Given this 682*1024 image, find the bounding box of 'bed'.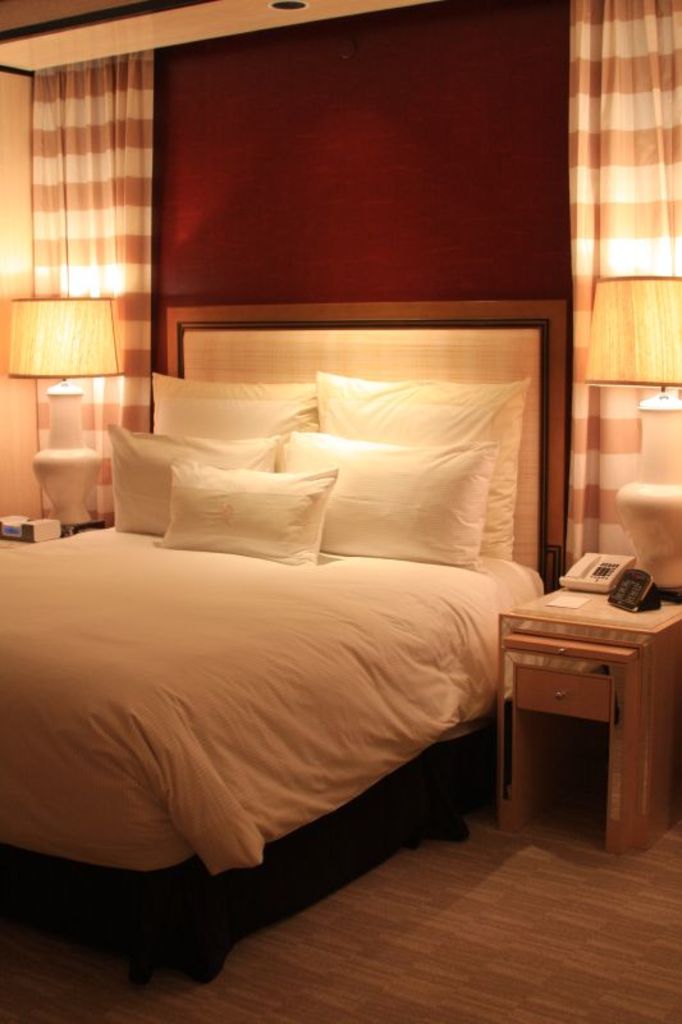
pyautogui.locateOnScreen(3, 301, 568, 992).
